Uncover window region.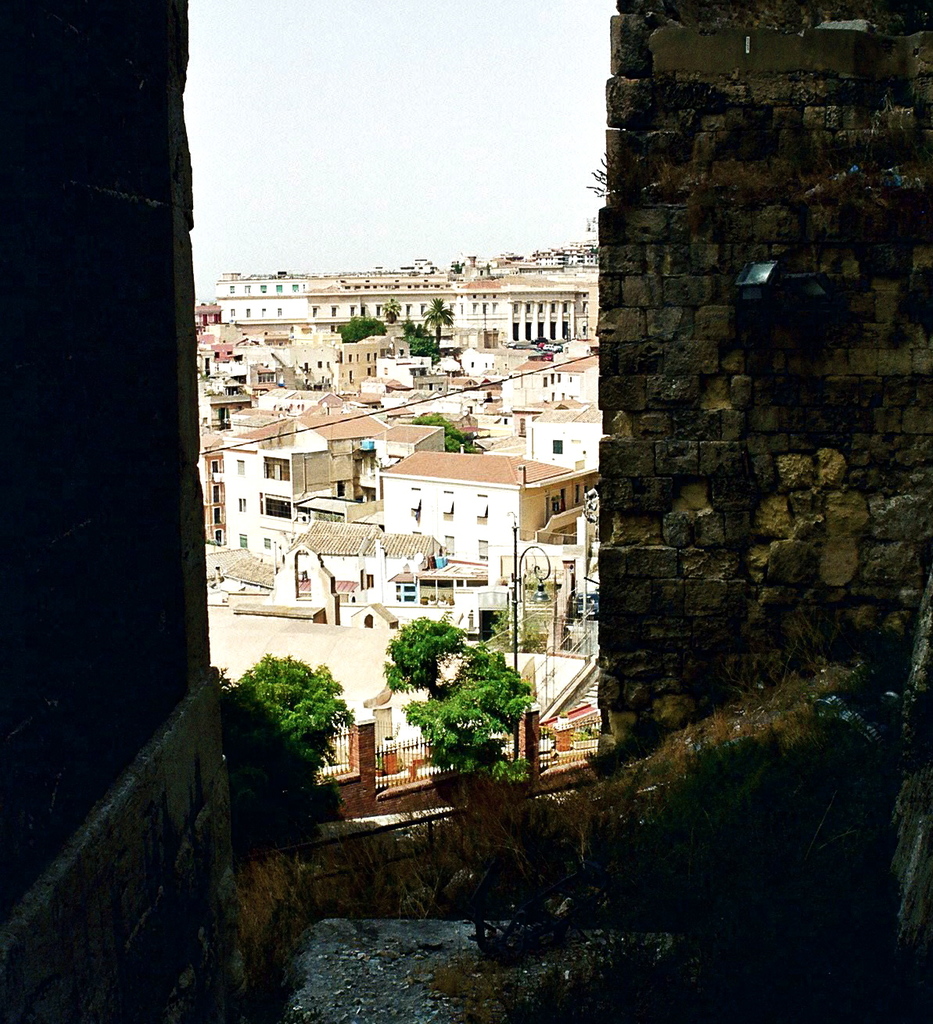
Uncovered: pyautogui.locateOnScreen(355, 354, 361, 361).
